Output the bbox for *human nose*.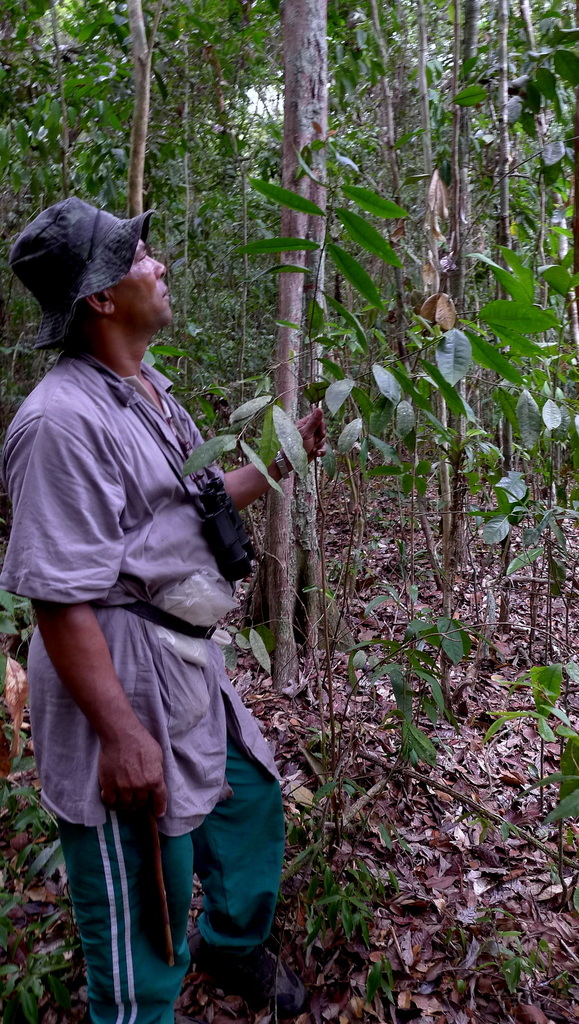
[148, 256, 167, 279].
